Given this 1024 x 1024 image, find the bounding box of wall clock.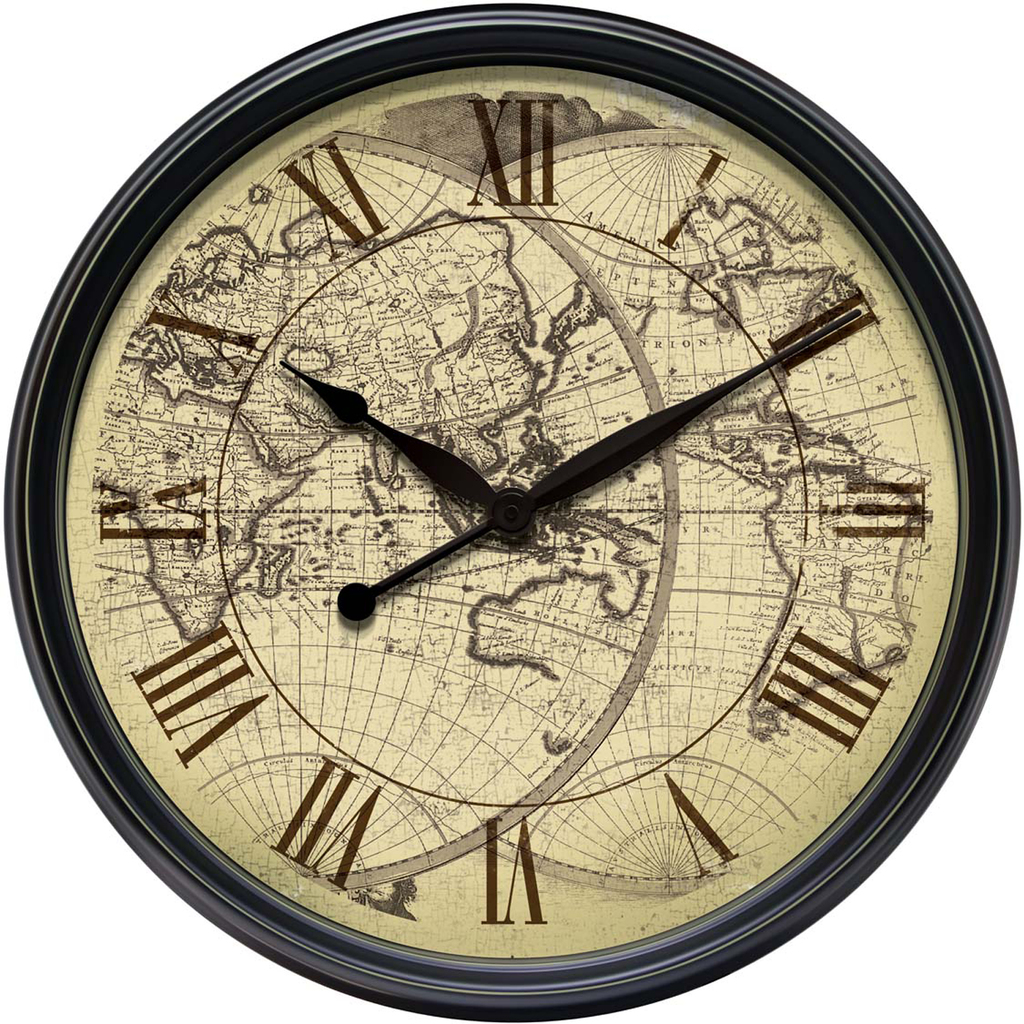
0, 0, 1023, 1023.
